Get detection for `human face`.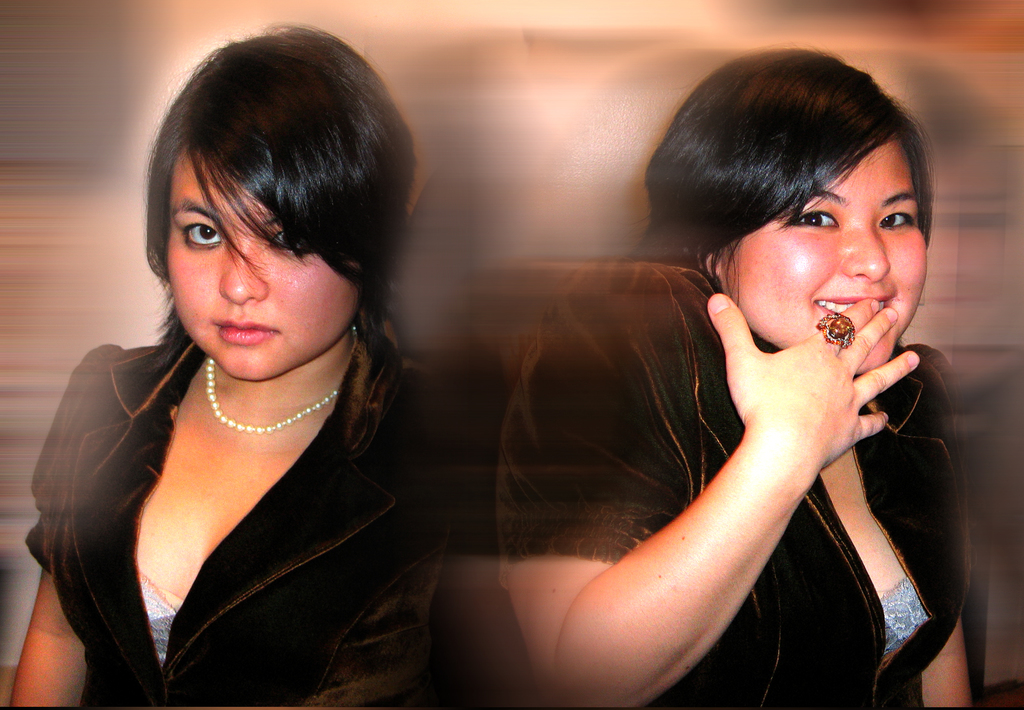
Detection: region(735, 145, 931, 365).
